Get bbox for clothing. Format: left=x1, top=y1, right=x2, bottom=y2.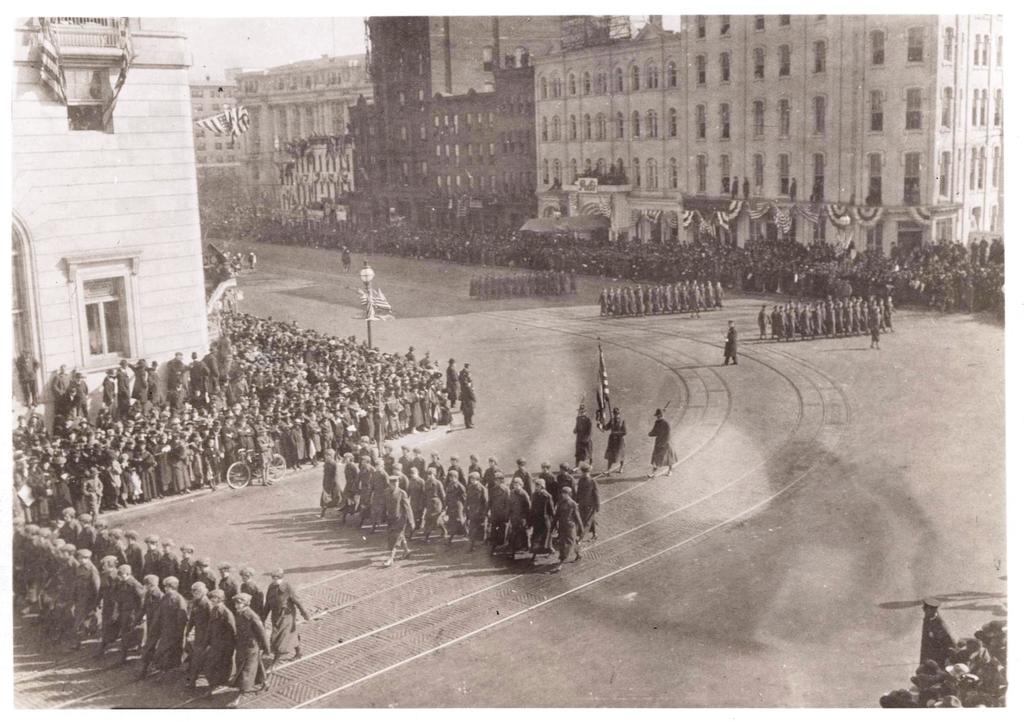
left=221, top=424, right=241, bottom=468.
